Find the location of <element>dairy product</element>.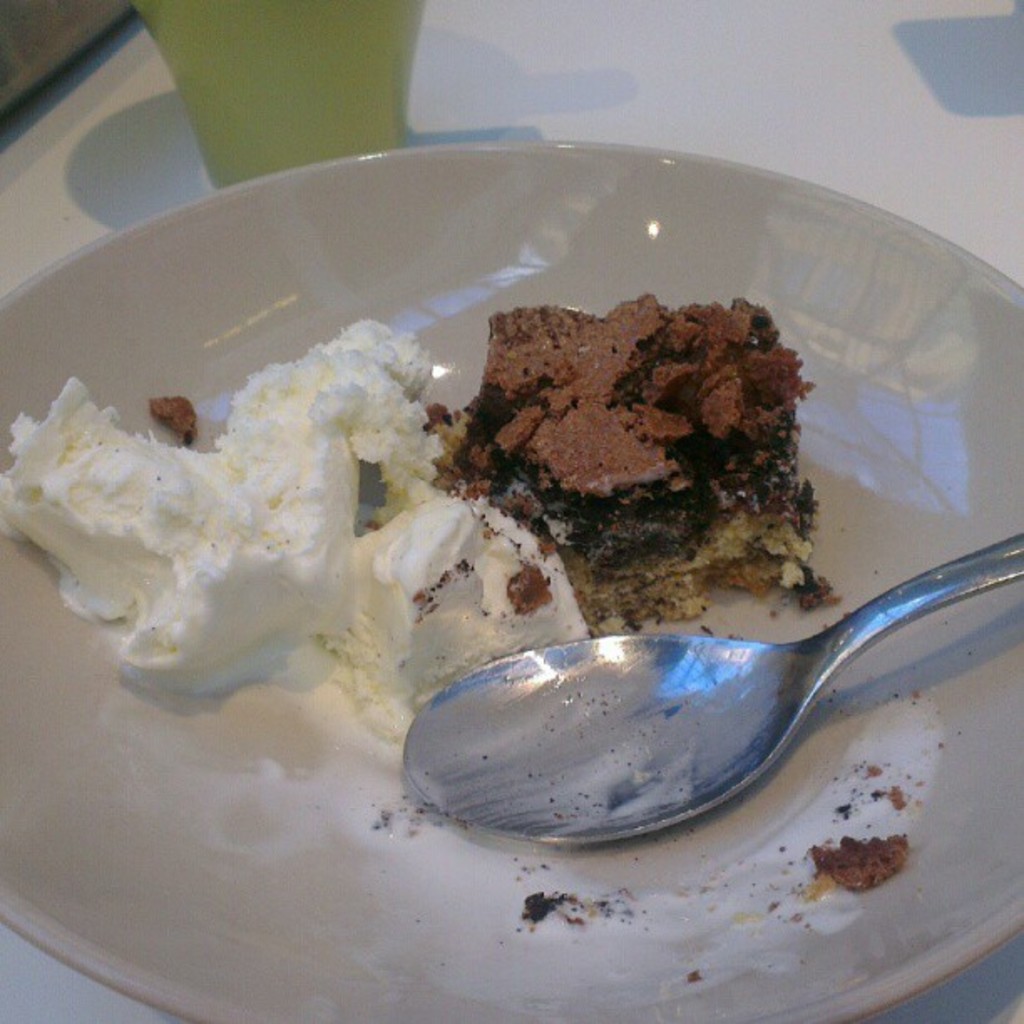
Location: x1=468 y1=305 x2=830 y2=619.
